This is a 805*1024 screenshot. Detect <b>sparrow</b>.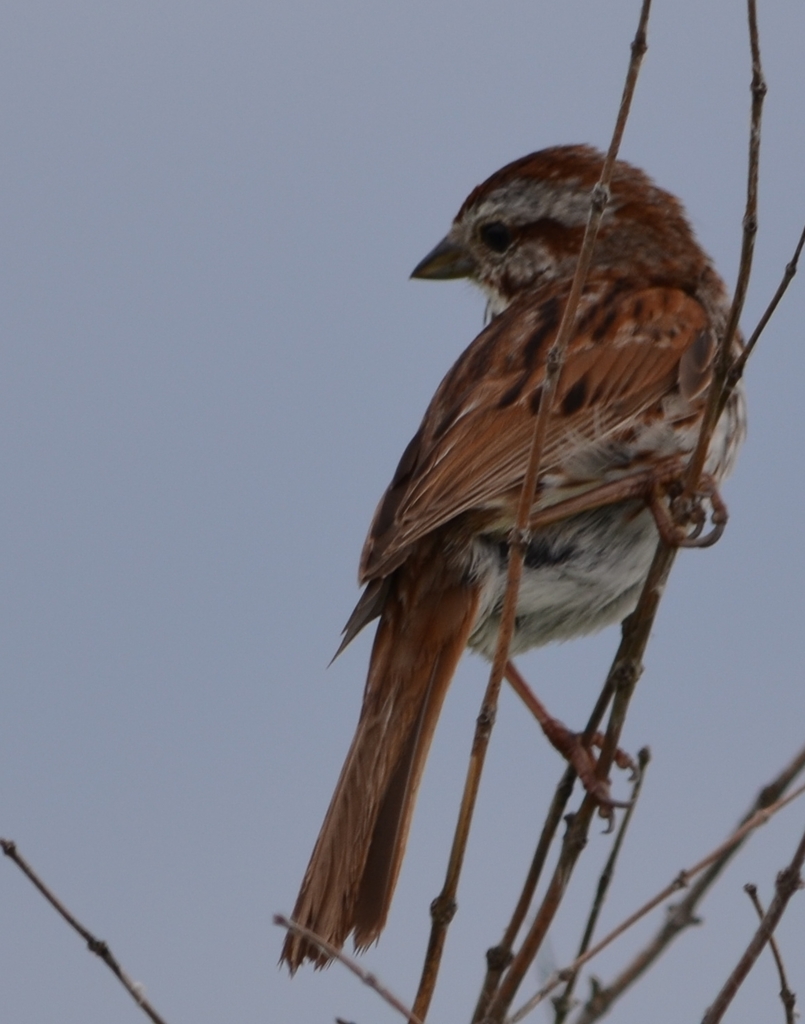
bbox(282, 140, 746, 978).
